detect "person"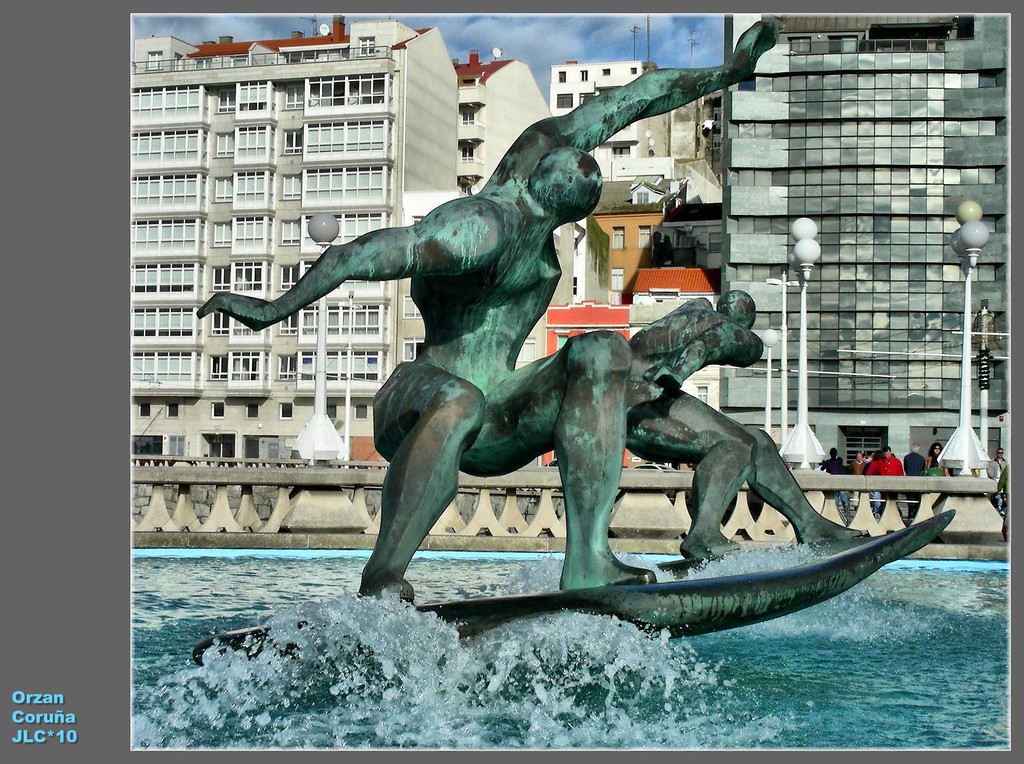
{"x1": 186, "y1": 20, "x2": 780, "y2": 605}
